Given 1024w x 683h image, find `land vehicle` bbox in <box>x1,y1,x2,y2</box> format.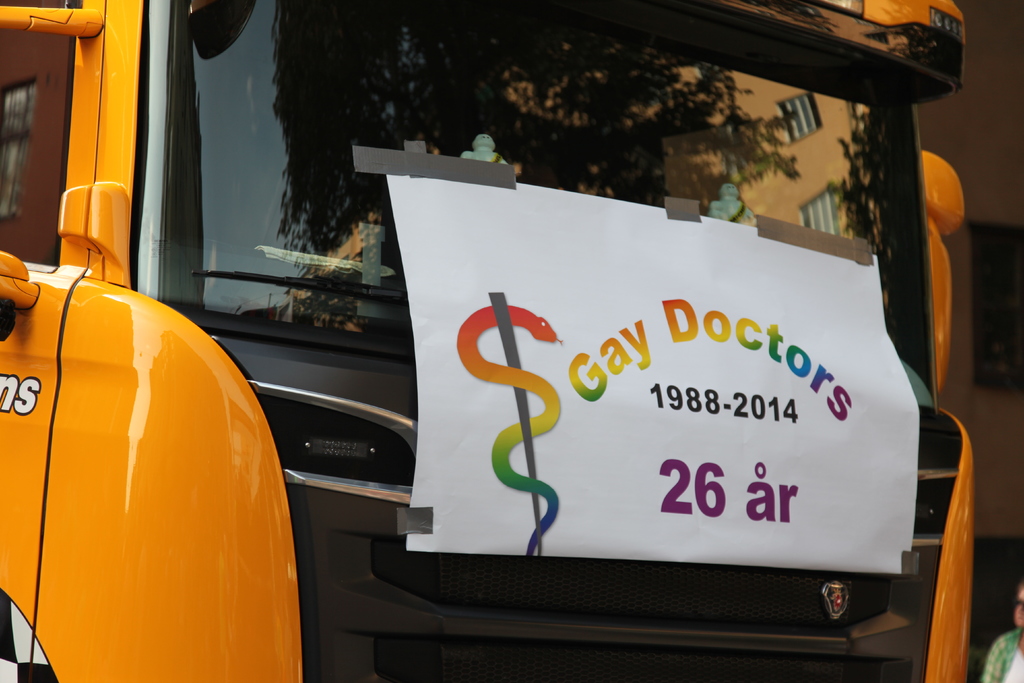
<box>95,0,1023,682</box>.
